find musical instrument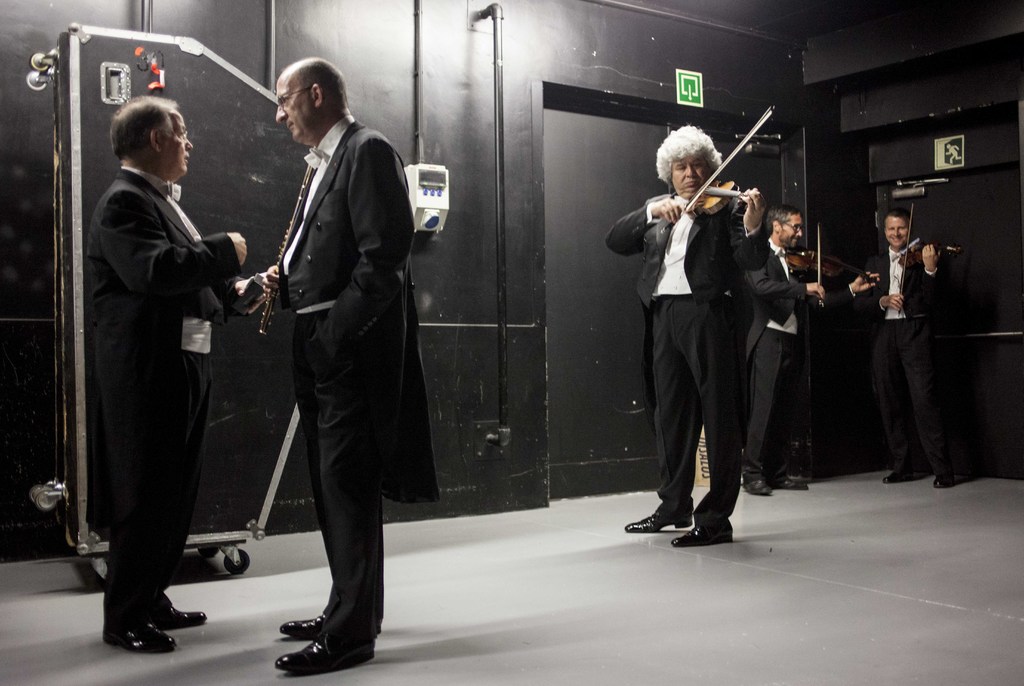
781:226:877:314
